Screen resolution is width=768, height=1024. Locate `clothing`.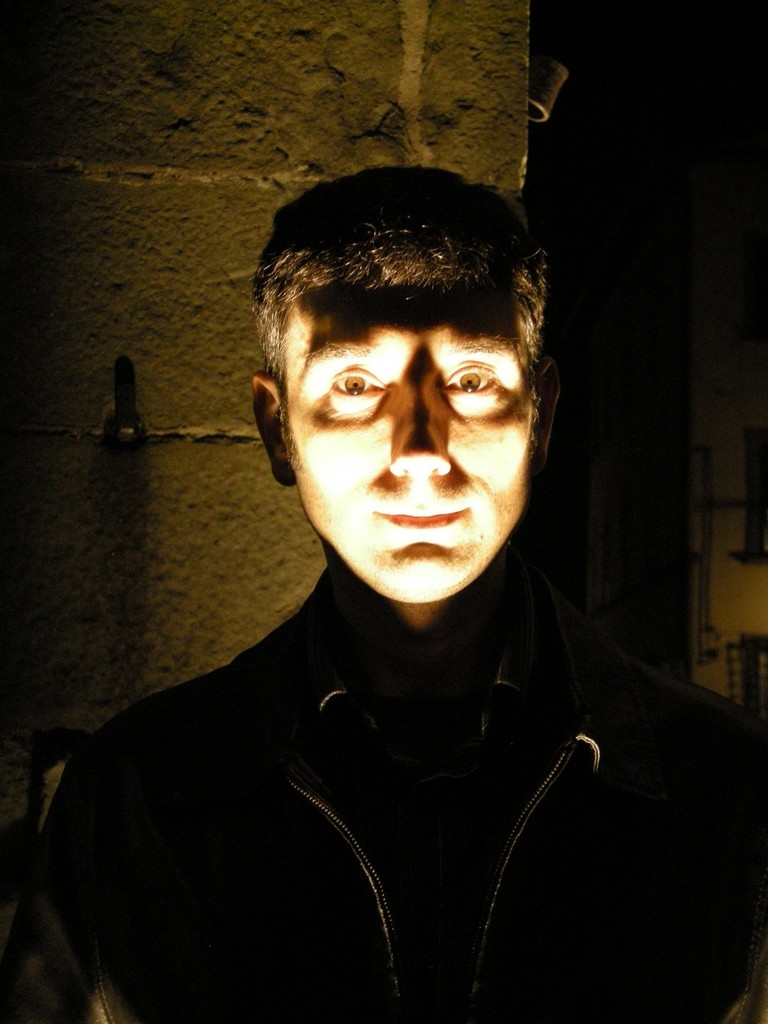
left=40, top=542, right=715, bottom=1012.
